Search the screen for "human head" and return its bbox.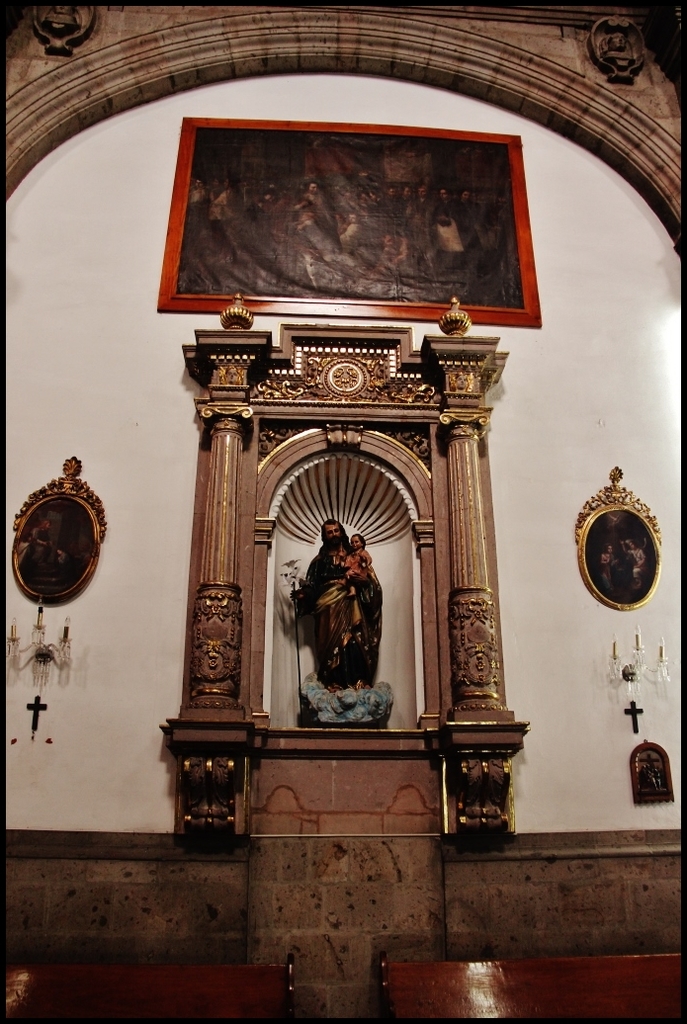
Found: select_region(350, 535, 365, 546).
